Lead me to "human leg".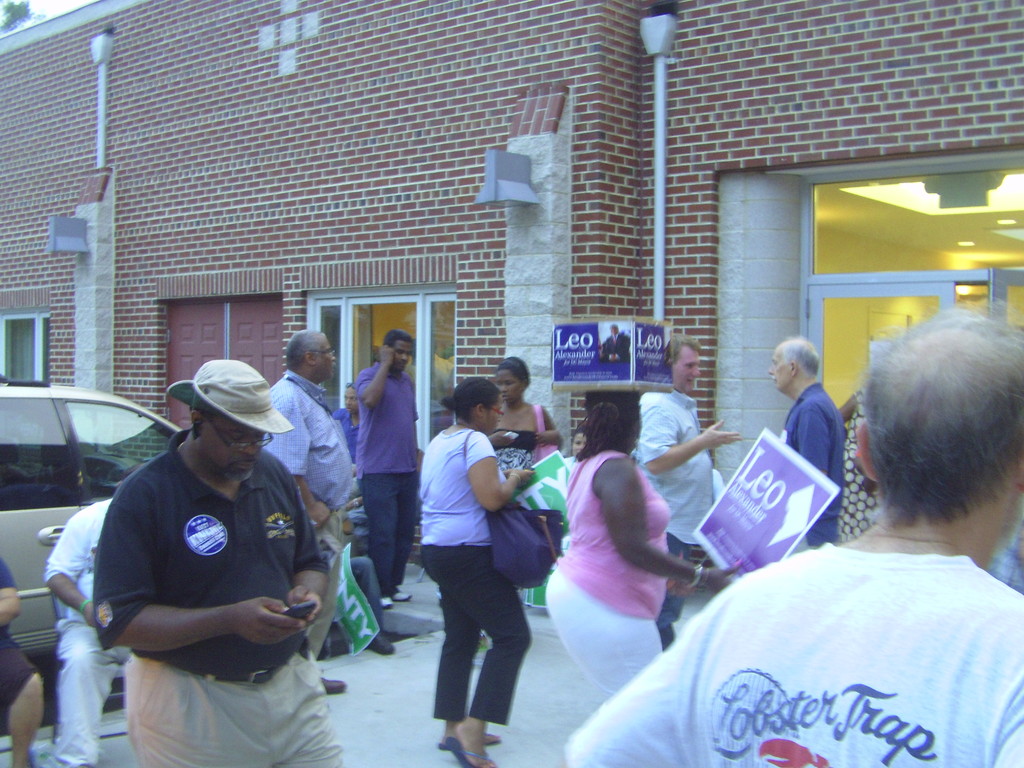
Lead to Rect(0, 636, 40, 767).
